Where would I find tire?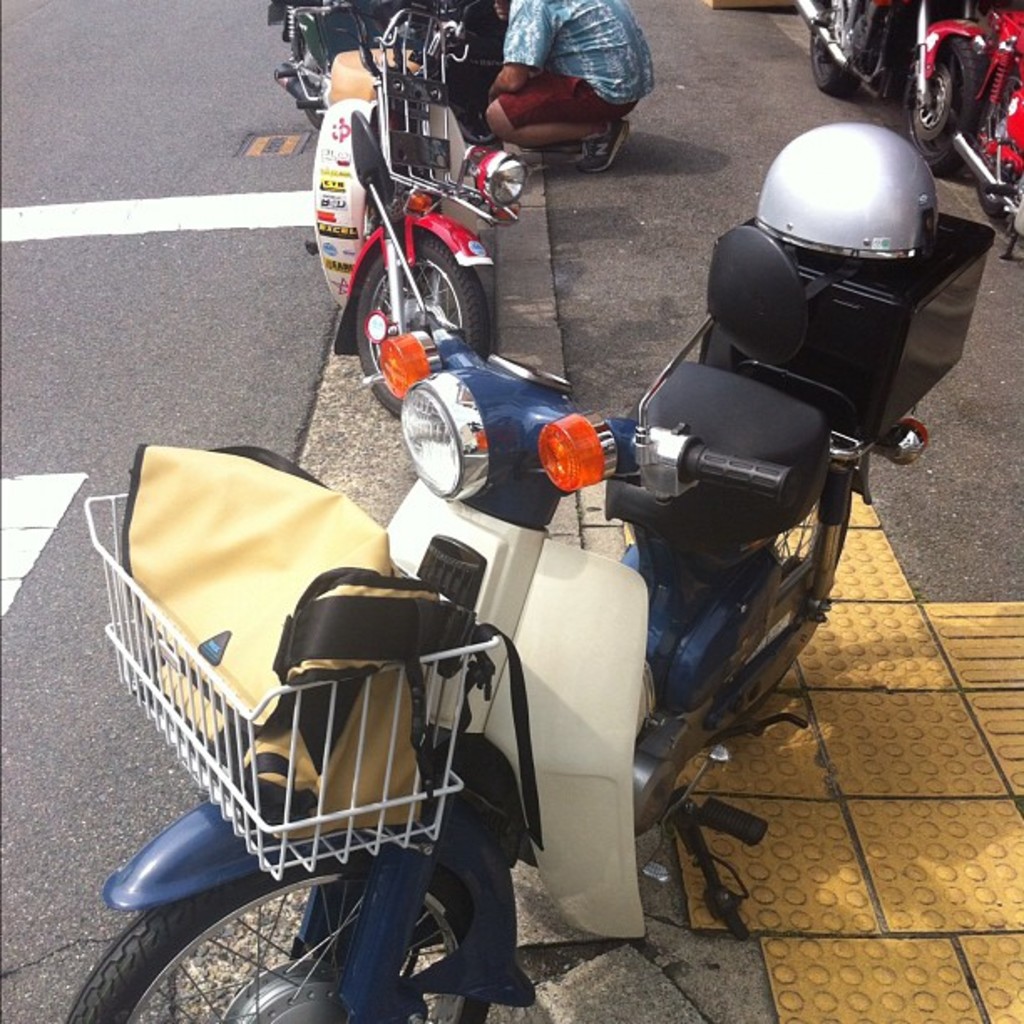
At [left=69, top=852, right=490, bottom=1022].
